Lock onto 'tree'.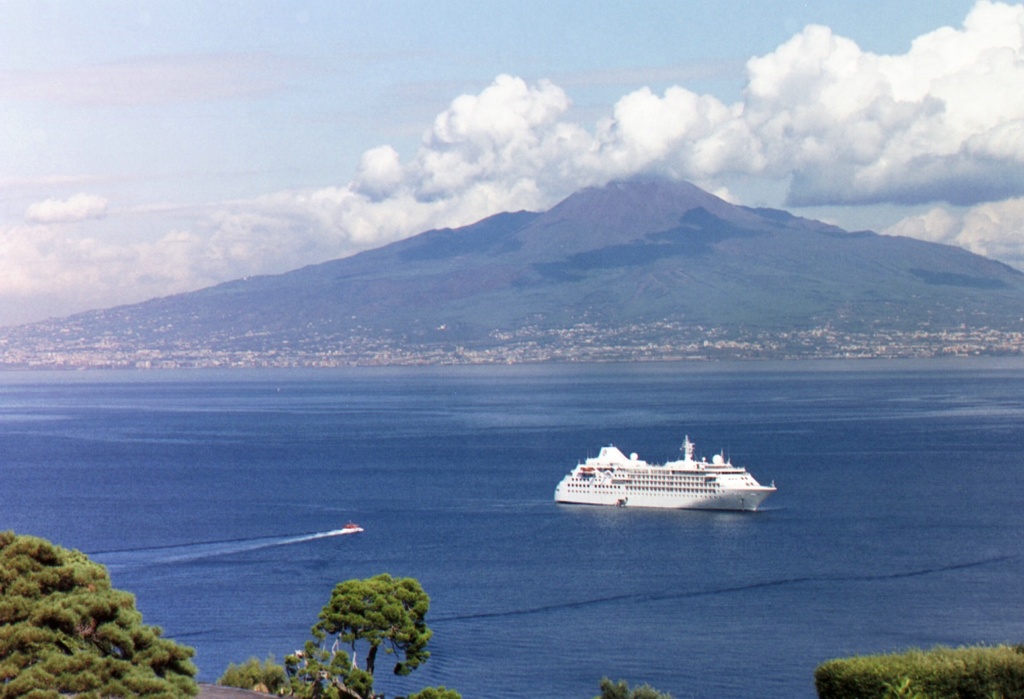
Locked: [294, 565, 436, 672].
